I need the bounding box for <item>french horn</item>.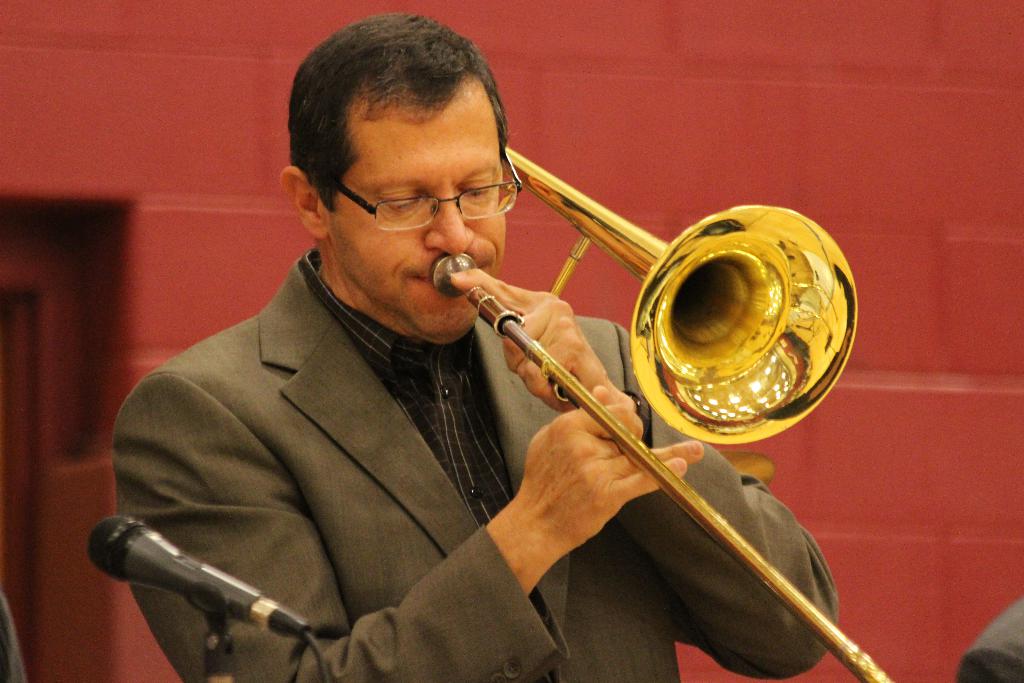
Here it is: region(440, 139, 902, 682).
